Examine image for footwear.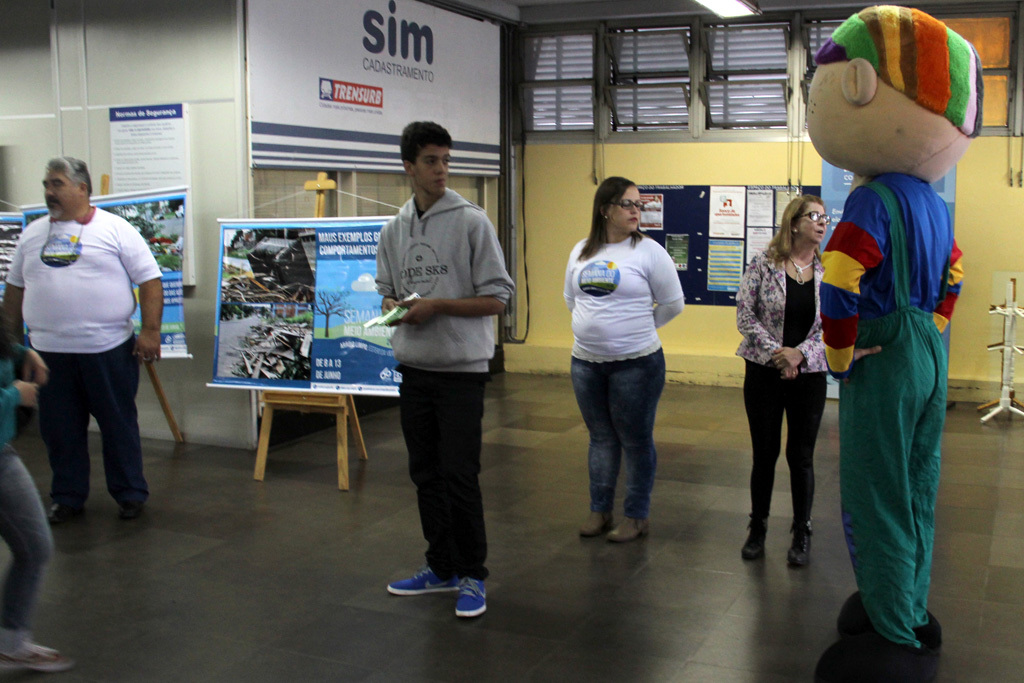
Examination result: [x1=376, y1=551, x2=495, y2=622].
